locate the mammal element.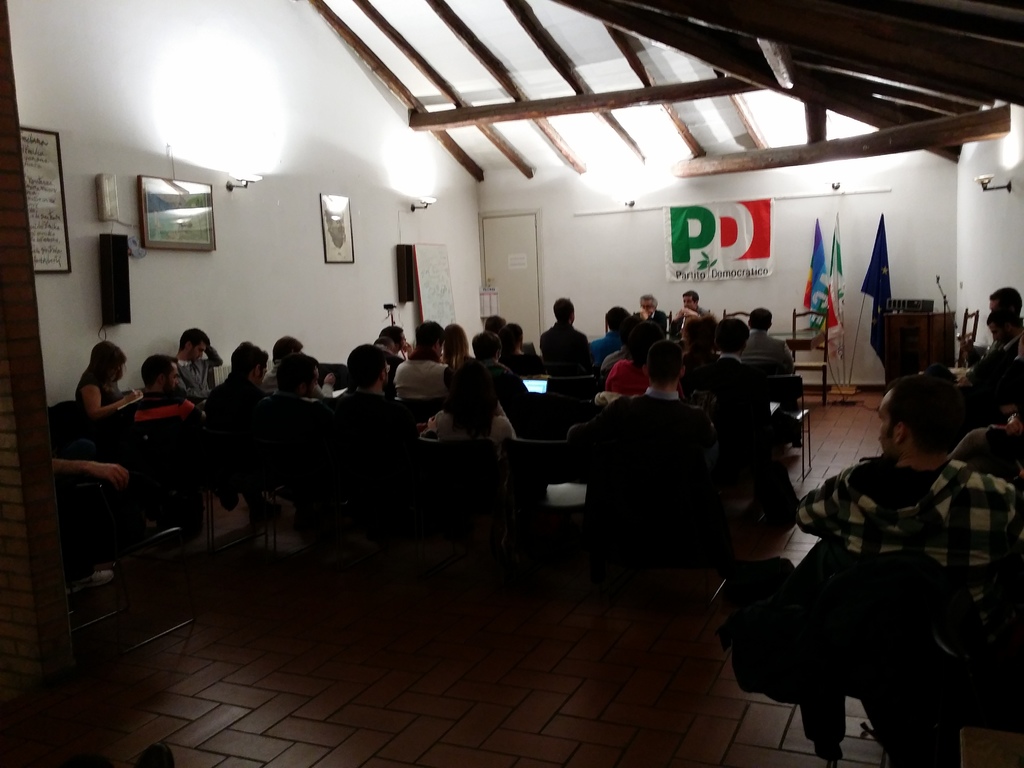
Element bbox: 966 284 1023 355.
